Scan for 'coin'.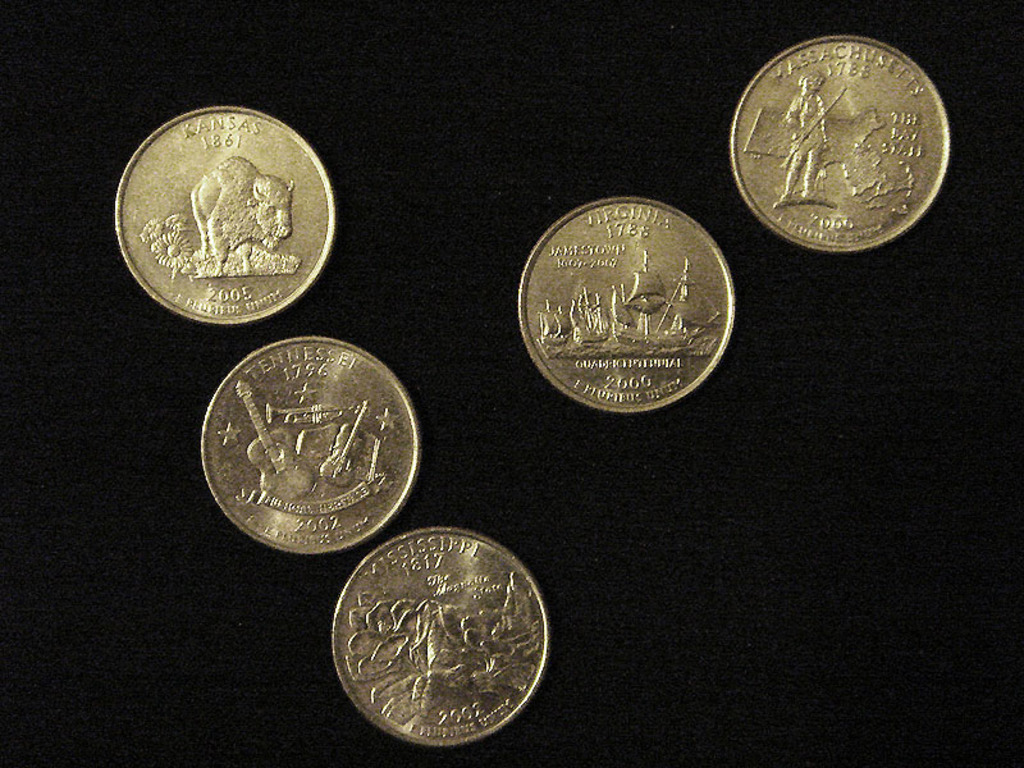
Scan result: <bbox>518, 192, 737, 416</bbox>.
